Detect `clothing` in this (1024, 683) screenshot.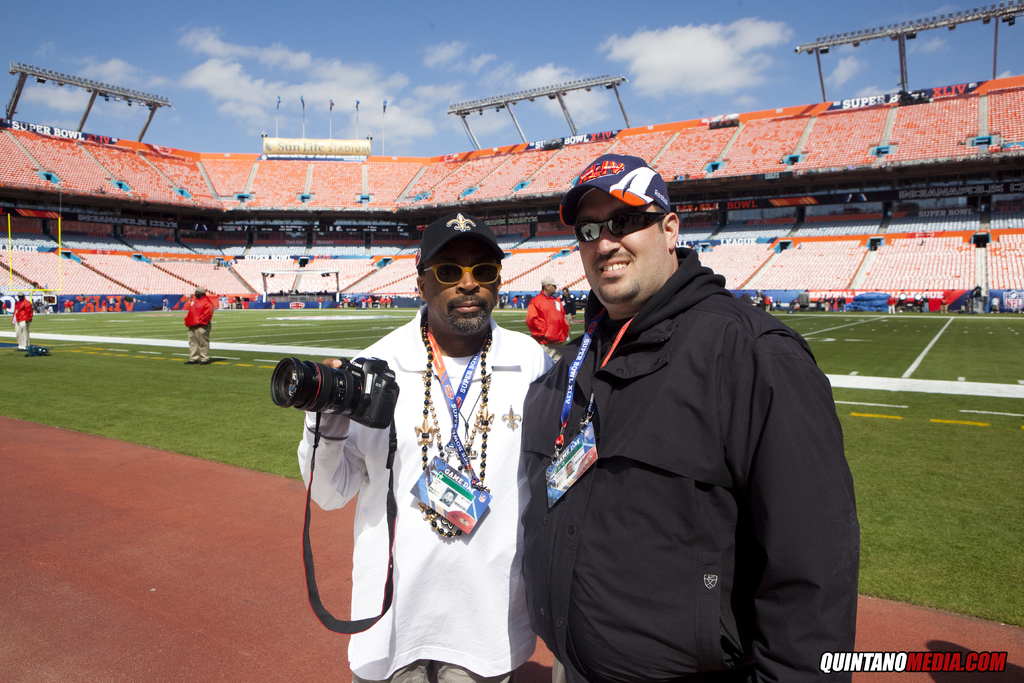
Detection: detection(526, 286, 567, 354).
